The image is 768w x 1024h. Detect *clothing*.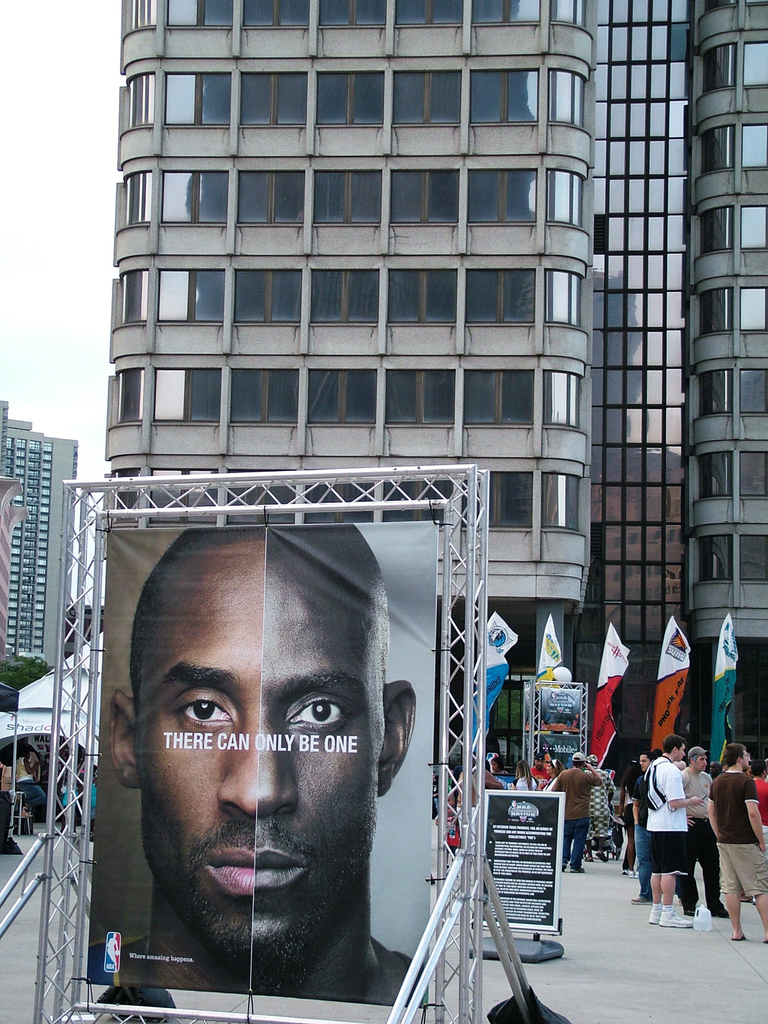
Detection: 671:764:718:908.
